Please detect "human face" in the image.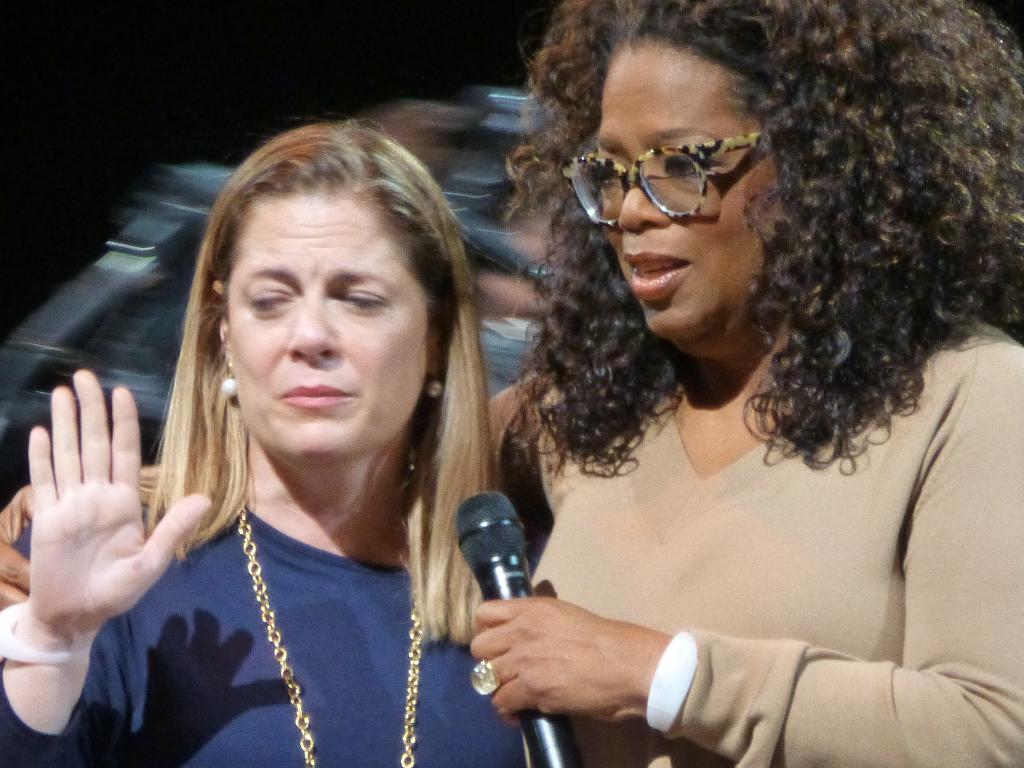
599 45 775 336.
